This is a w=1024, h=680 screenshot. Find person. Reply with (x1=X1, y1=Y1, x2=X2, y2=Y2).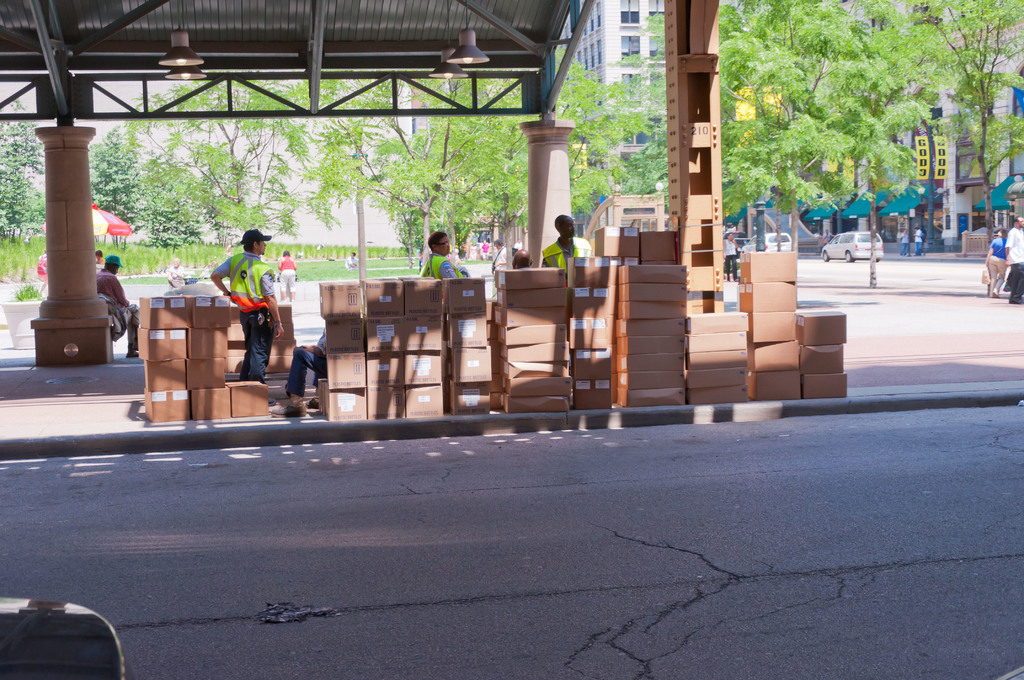
(x1=90, y1=250, x2=141, y2=355).
